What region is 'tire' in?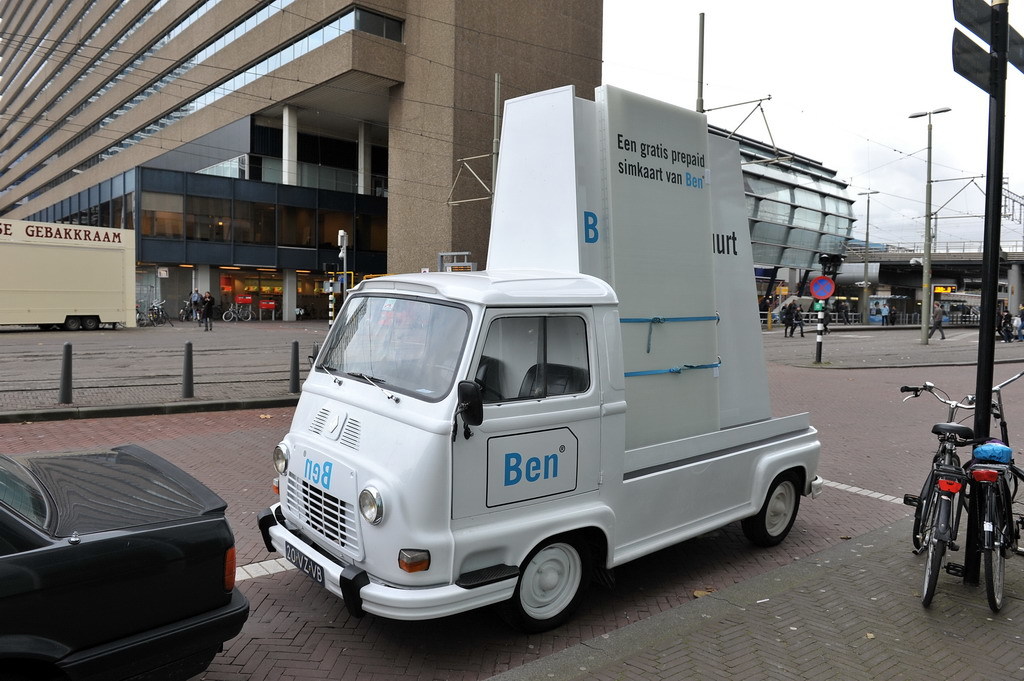
748:472:803:542.
